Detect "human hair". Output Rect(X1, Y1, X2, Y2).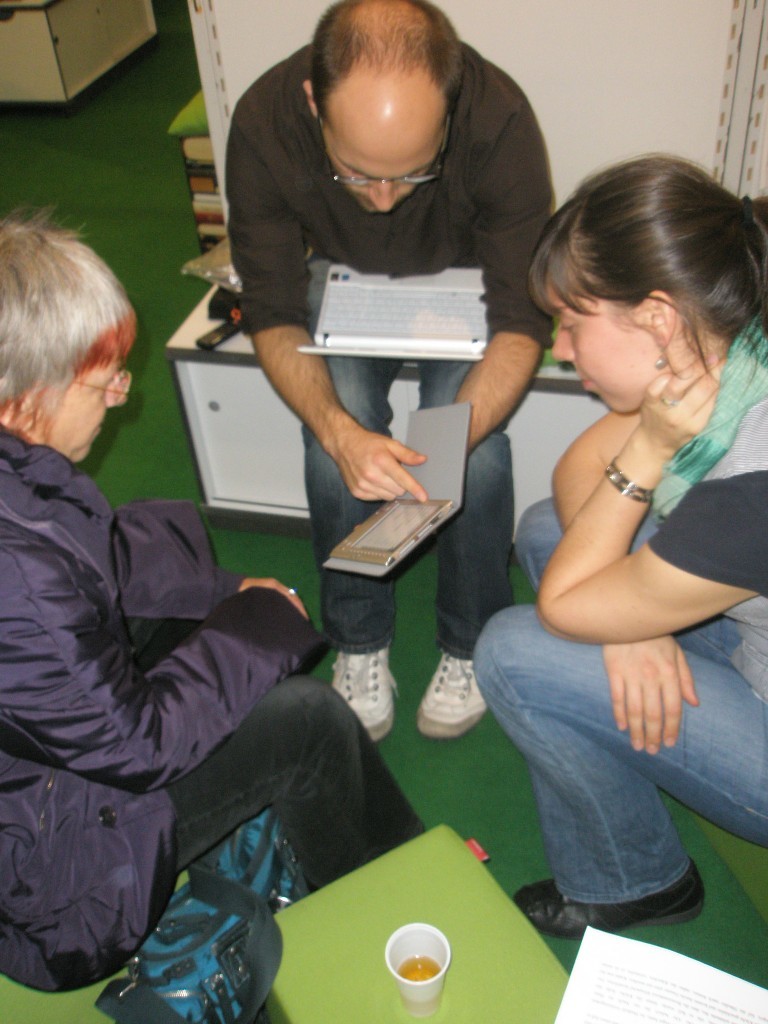
Rect(309, 0, 465, 114).
